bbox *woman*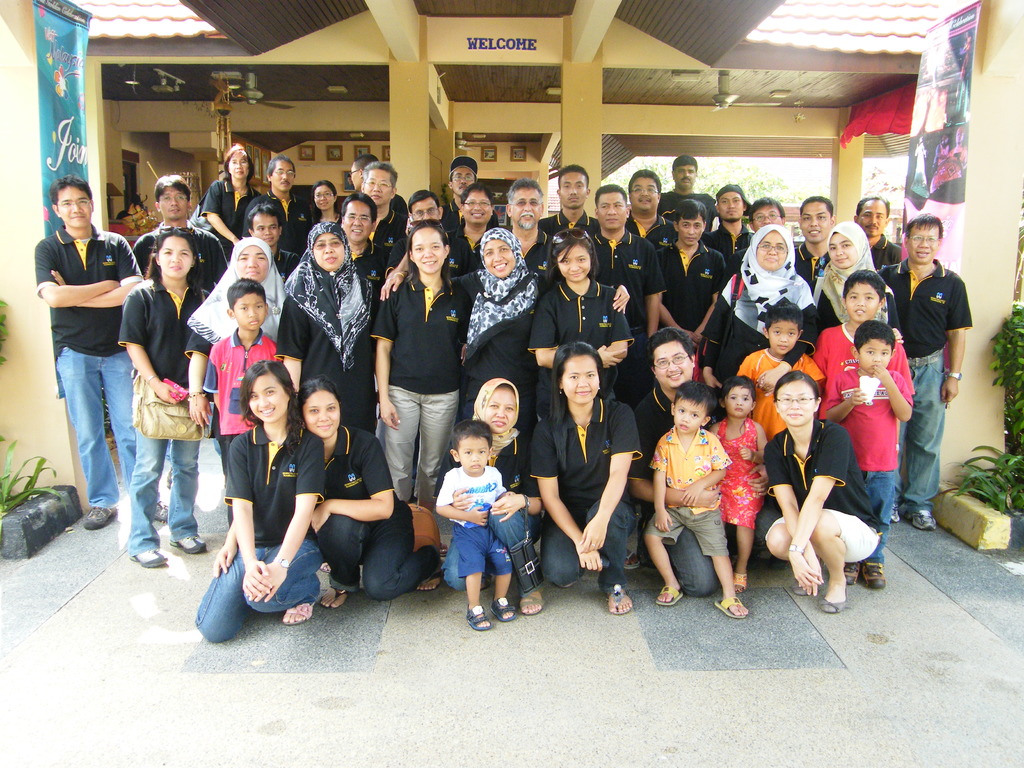
BBox(366, 218, 470, 515)
